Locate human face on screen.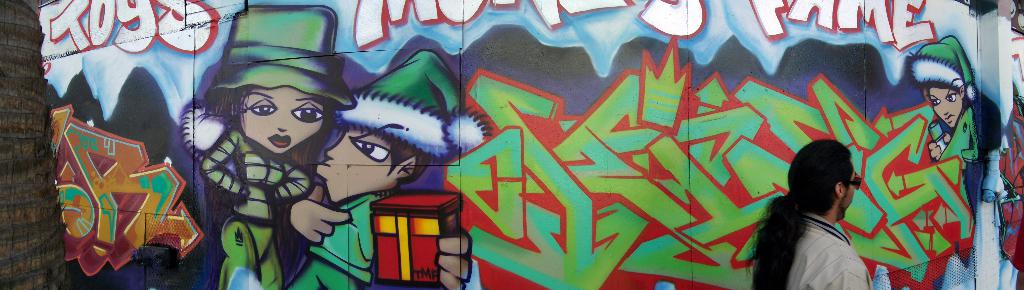
On screen at [927,85,961,126].
